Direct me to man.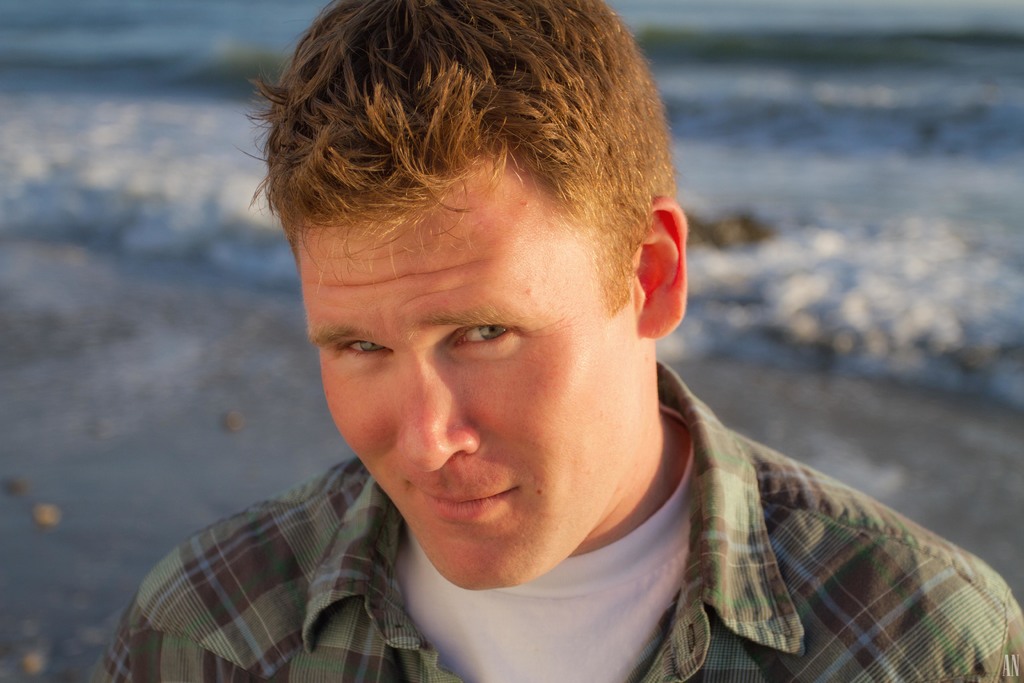
Direction: [138,18,1003,670].
